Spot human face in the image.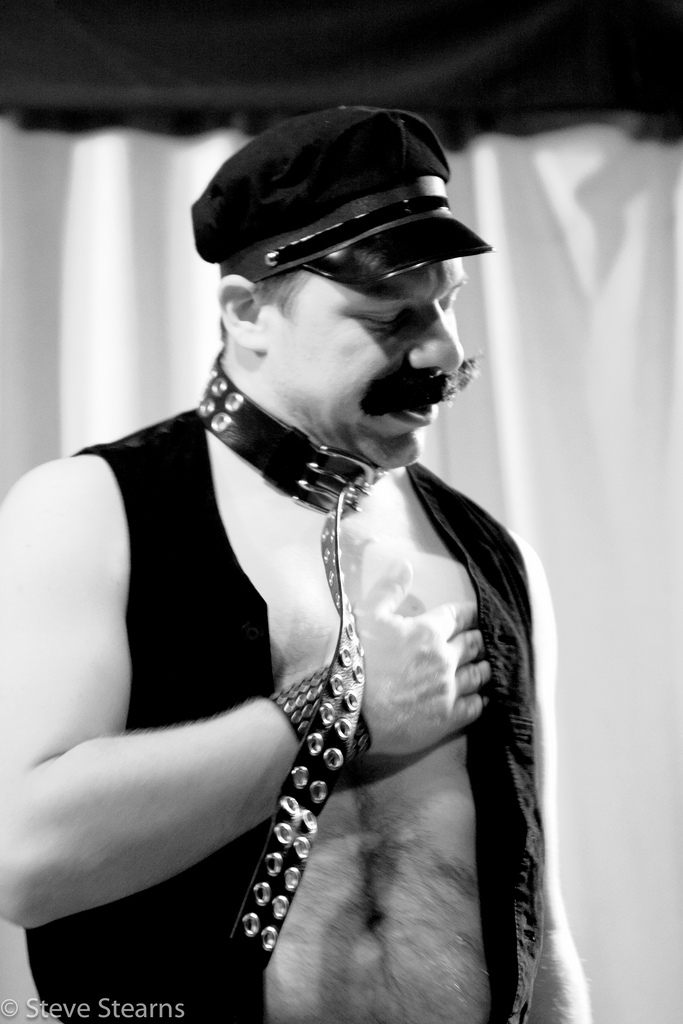
human face found at (266,259,463,469).
